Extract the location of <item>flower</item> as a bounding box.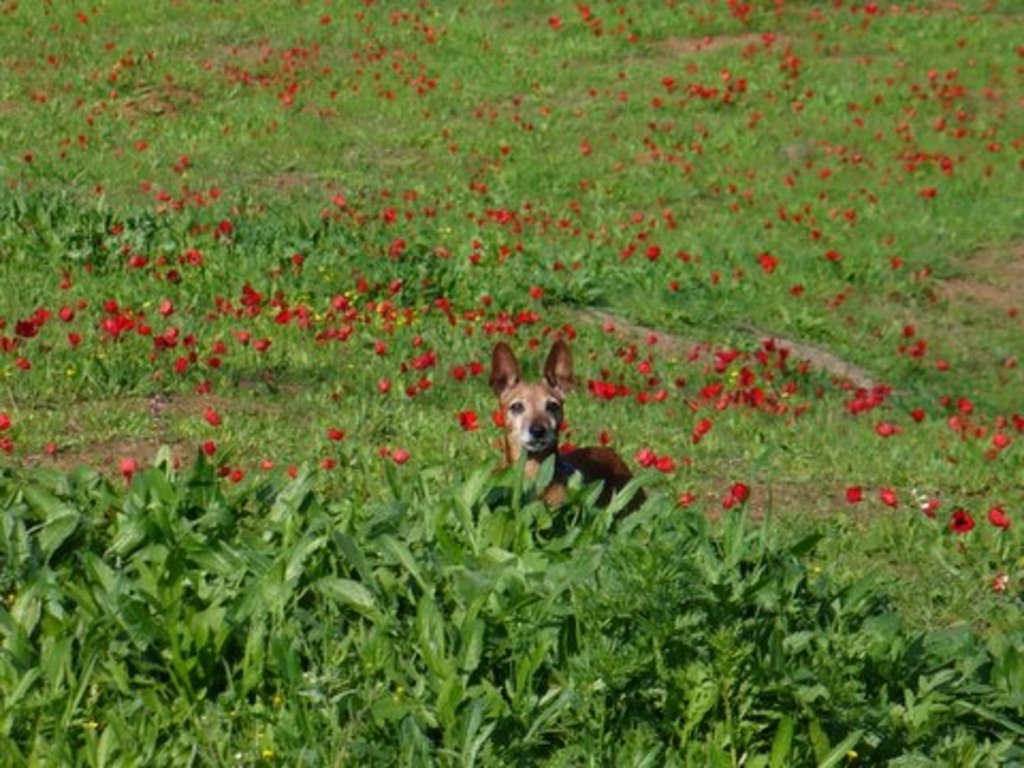
655, 448, 678, 480.
